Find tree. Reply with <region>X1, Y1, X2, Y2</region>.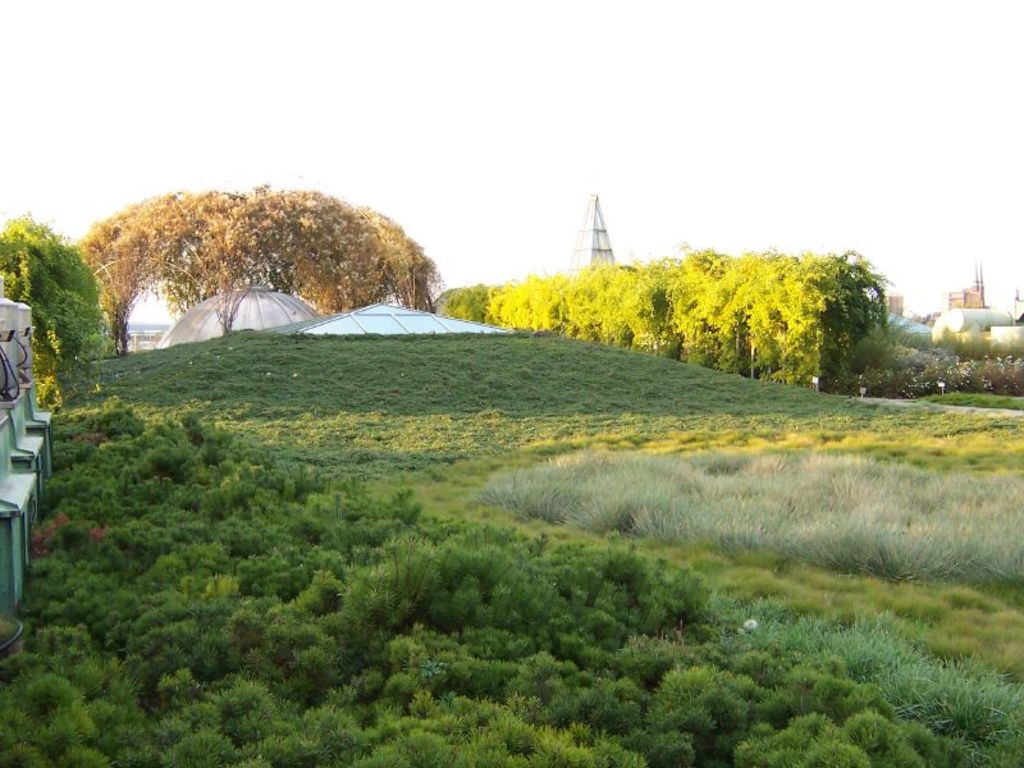
<region>0, 212, 108, 367</region>.
